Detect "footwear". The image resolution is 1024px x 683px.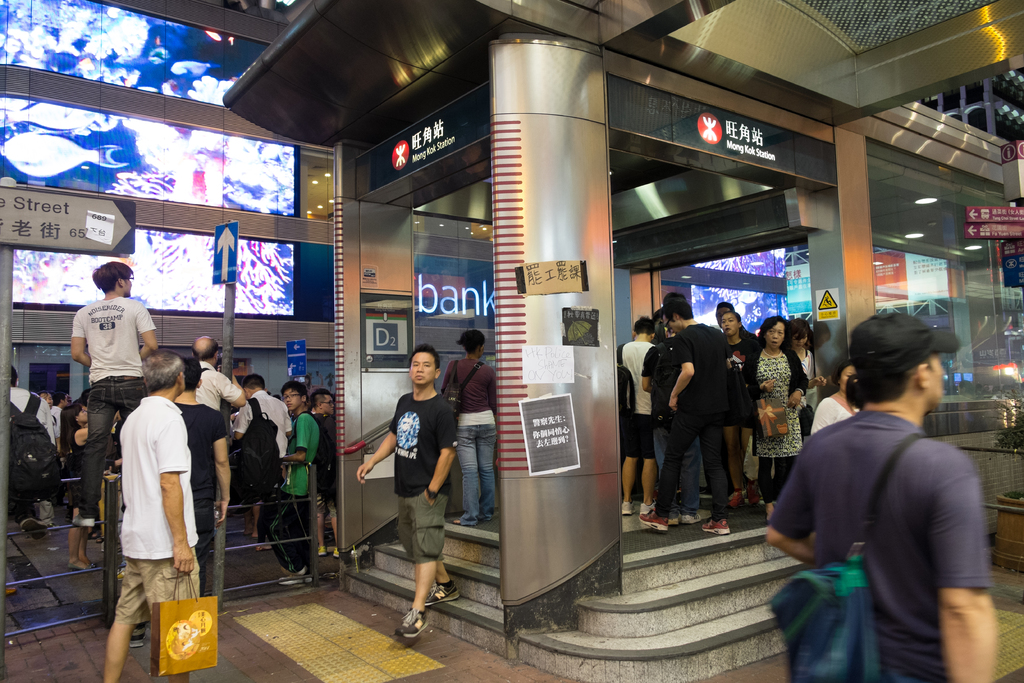
BBox(668, 514, 680, 526).
